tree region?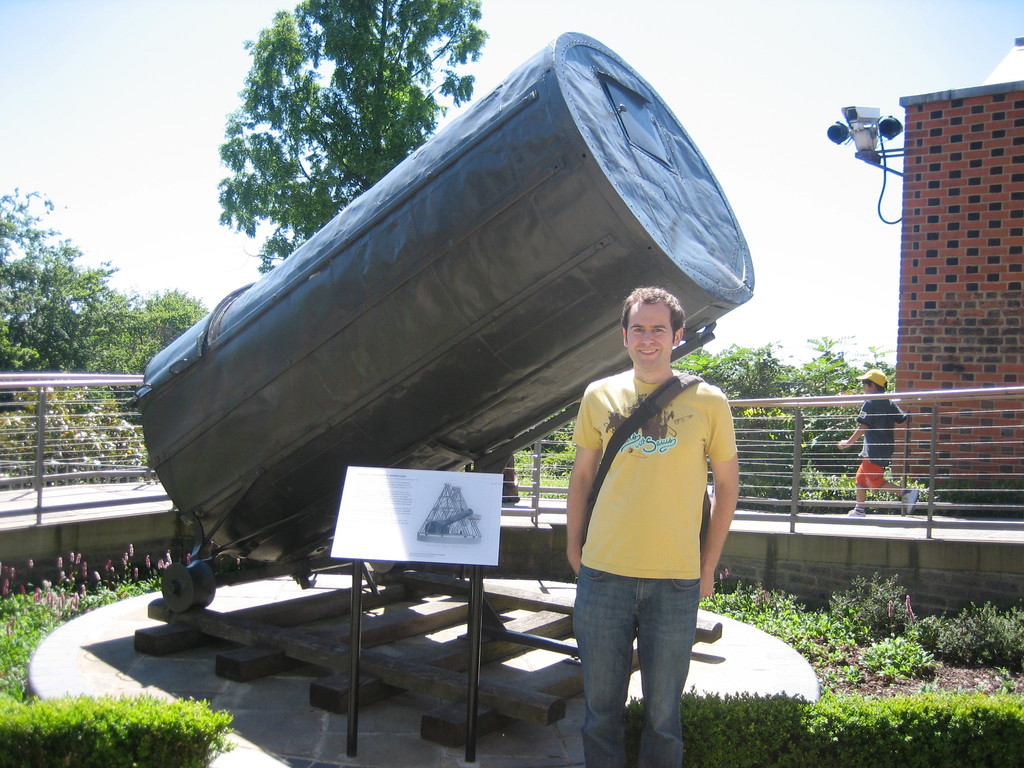
<region>0, 184, 140, 404</region>
